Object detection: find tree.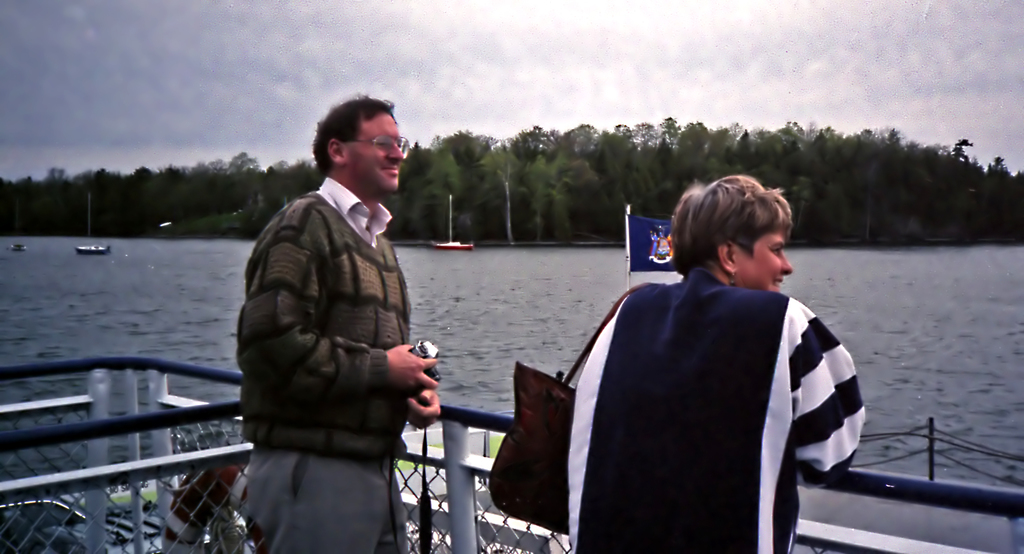
<bbox>630, 119, 659, 164</bbox>.
